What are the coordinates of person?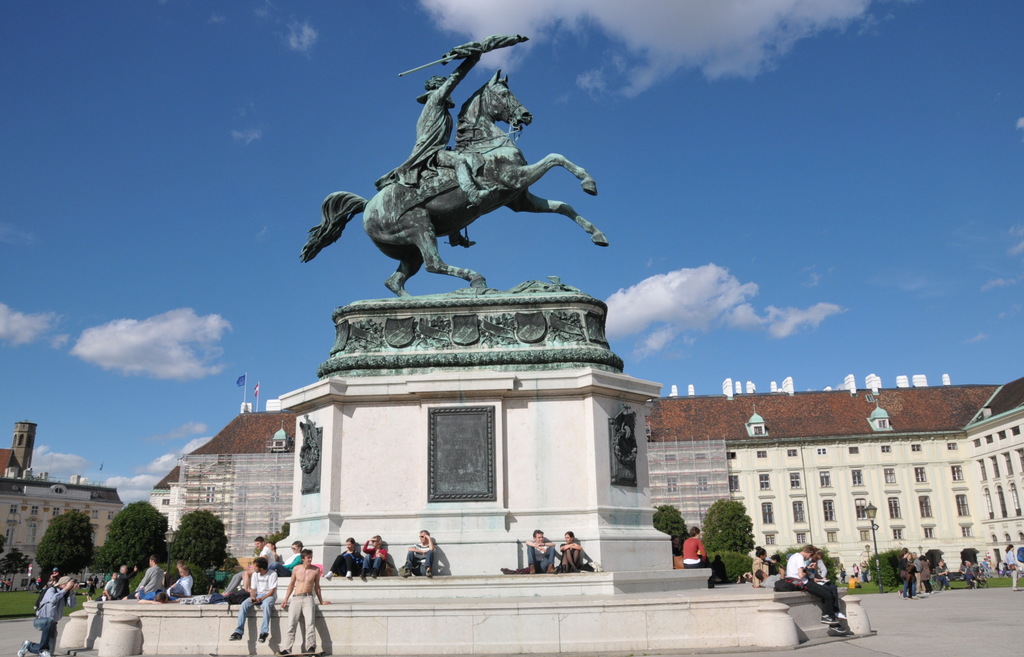
[101, 569, 118, 594].
